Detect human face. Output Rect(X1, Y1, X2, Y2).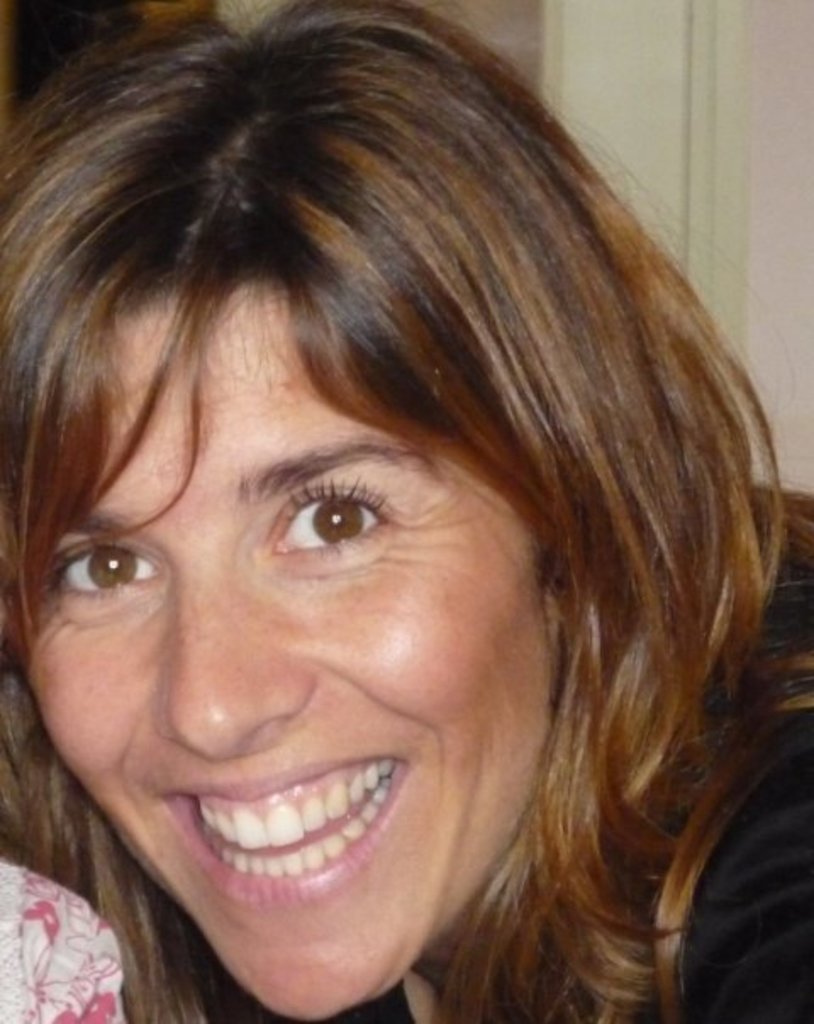
Rect(20, 285, 568, 1022).
